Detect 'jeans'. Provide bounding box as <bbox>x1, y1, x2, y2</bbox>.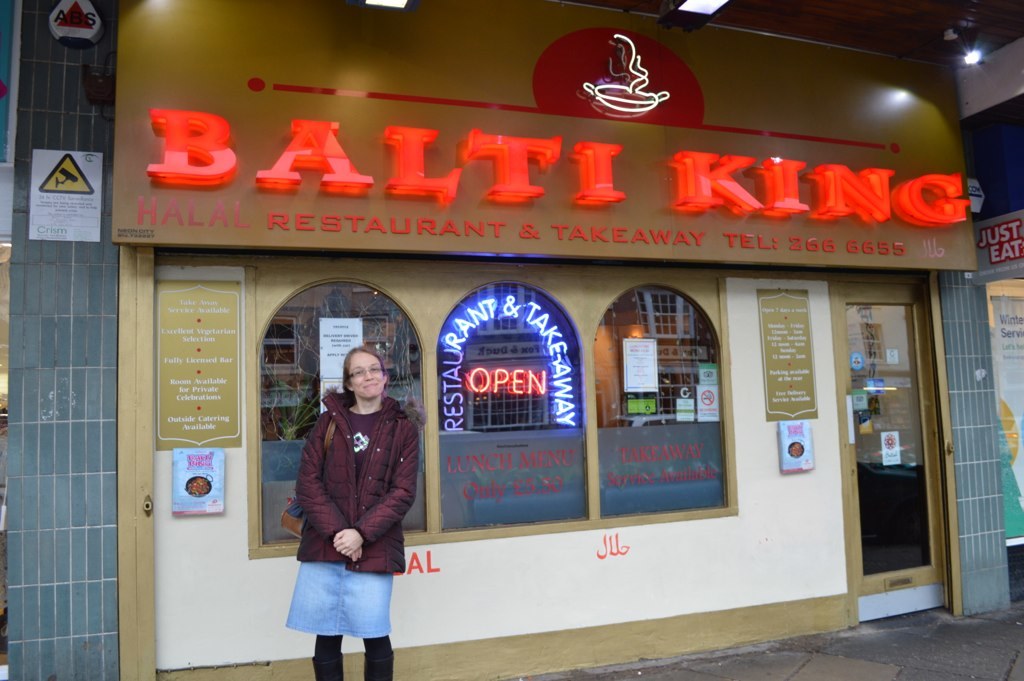
<bbox>285, 569, 396, 652</bbox>.
